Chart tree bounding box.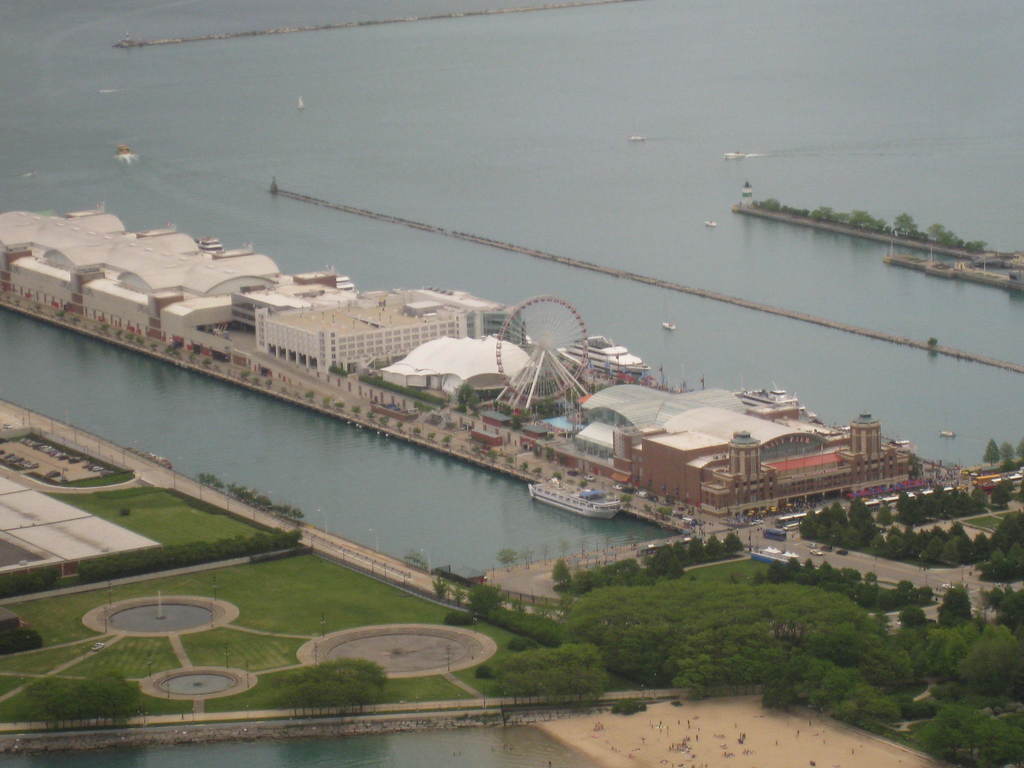
Charted: (378,415,389,429).
